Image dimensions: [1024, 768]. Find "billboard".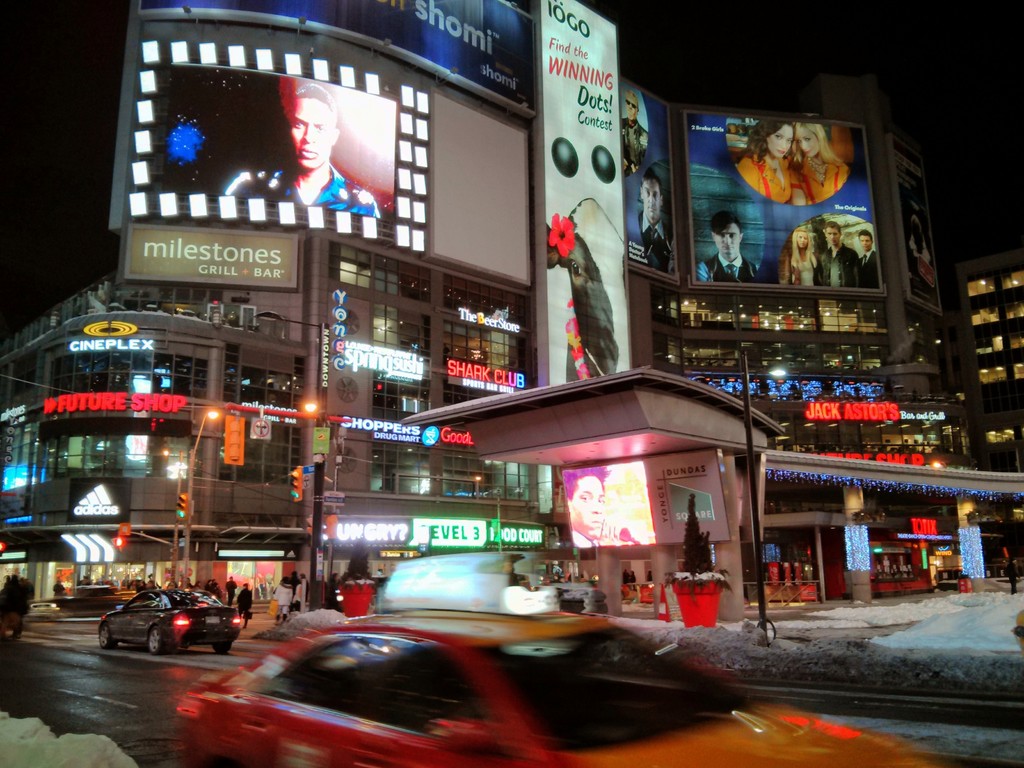
{"left": 679, "top": 108, "right": 876, "bottom": 282}.
